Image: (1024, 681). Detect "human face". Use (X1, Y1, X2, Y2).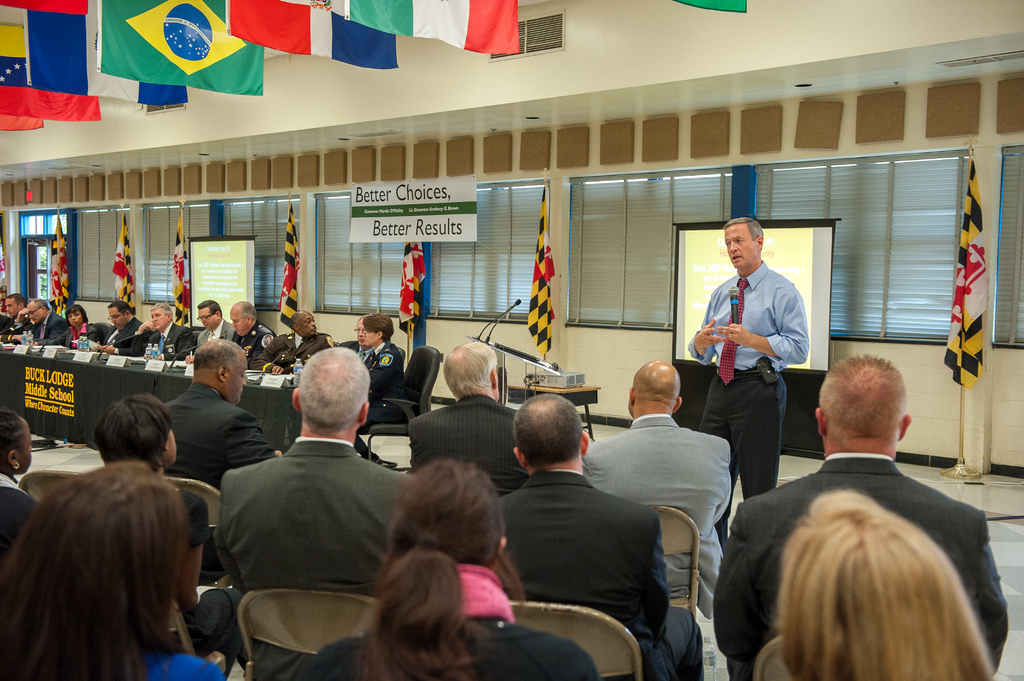
(152, 311, 164, 331).
